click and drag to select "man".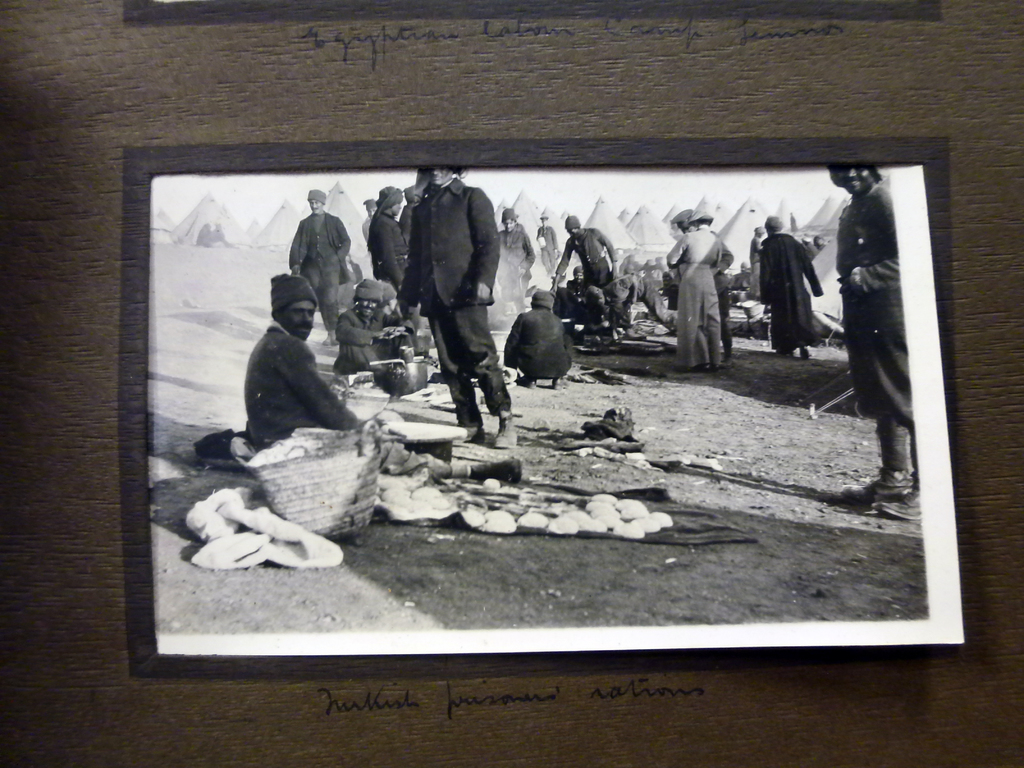
Selection: [225, 271, 345, 463].
